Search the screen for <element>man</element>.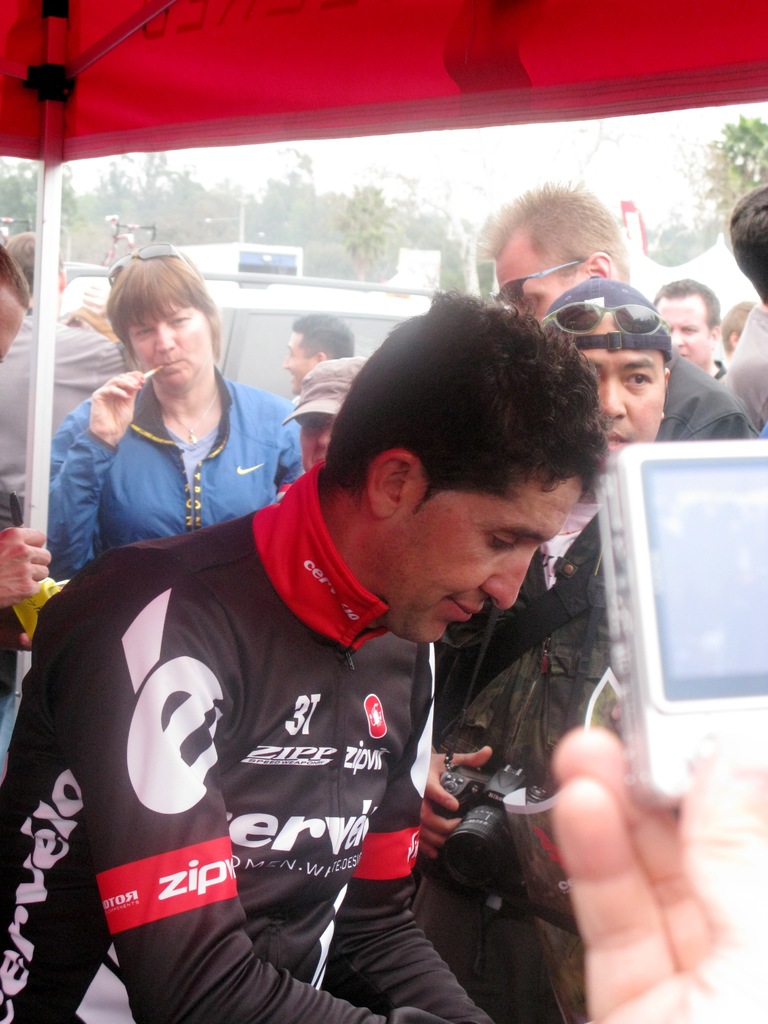
Found at x1=1, y1=225, x2=136, y2=497.
